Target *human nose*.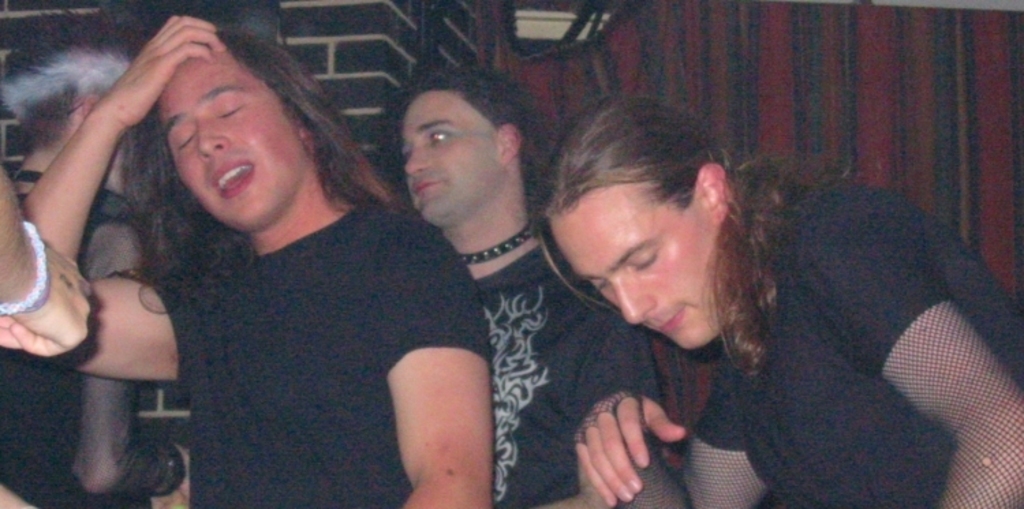
Target region: crop(610, 274, 655, 319).
